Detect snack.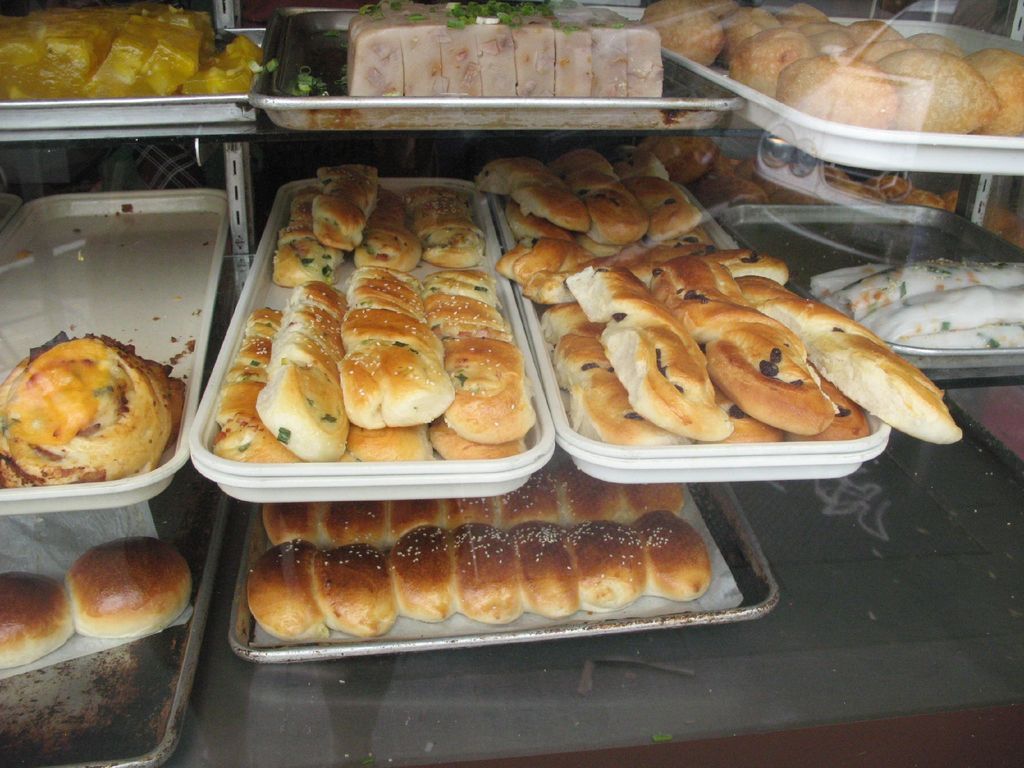
Detected at left=3, top=348, right=162, bottom=509.
